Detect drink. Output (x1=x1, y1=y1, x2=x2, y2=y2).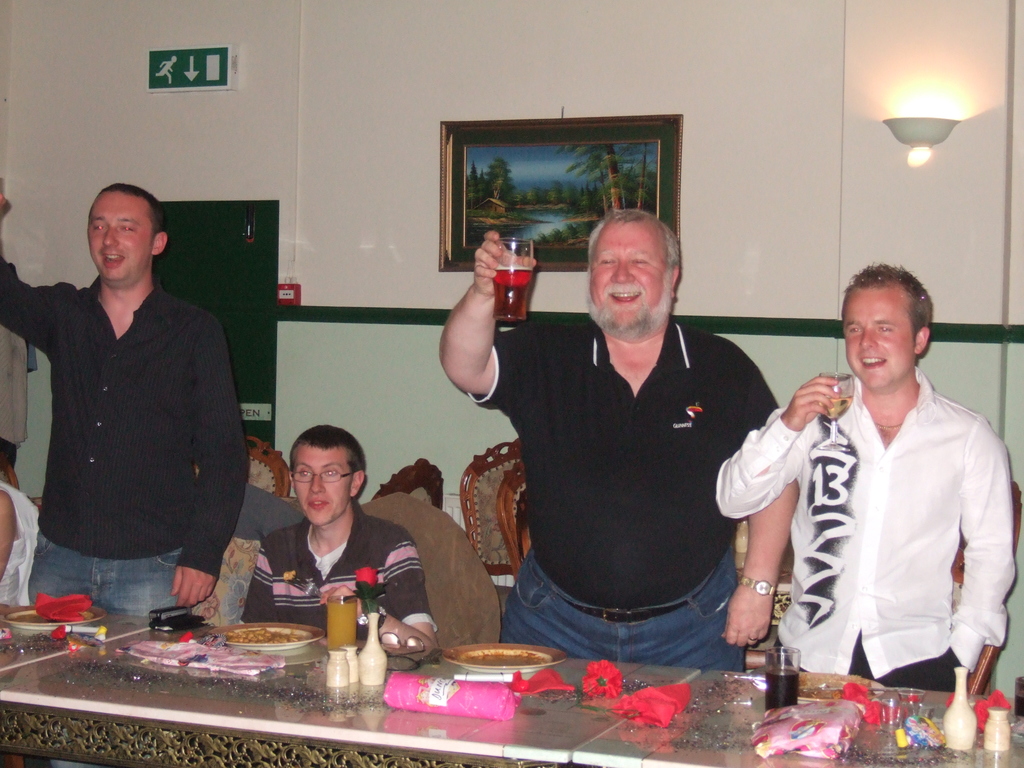
(x1=492, y1=269, x2=534, y2=322).
